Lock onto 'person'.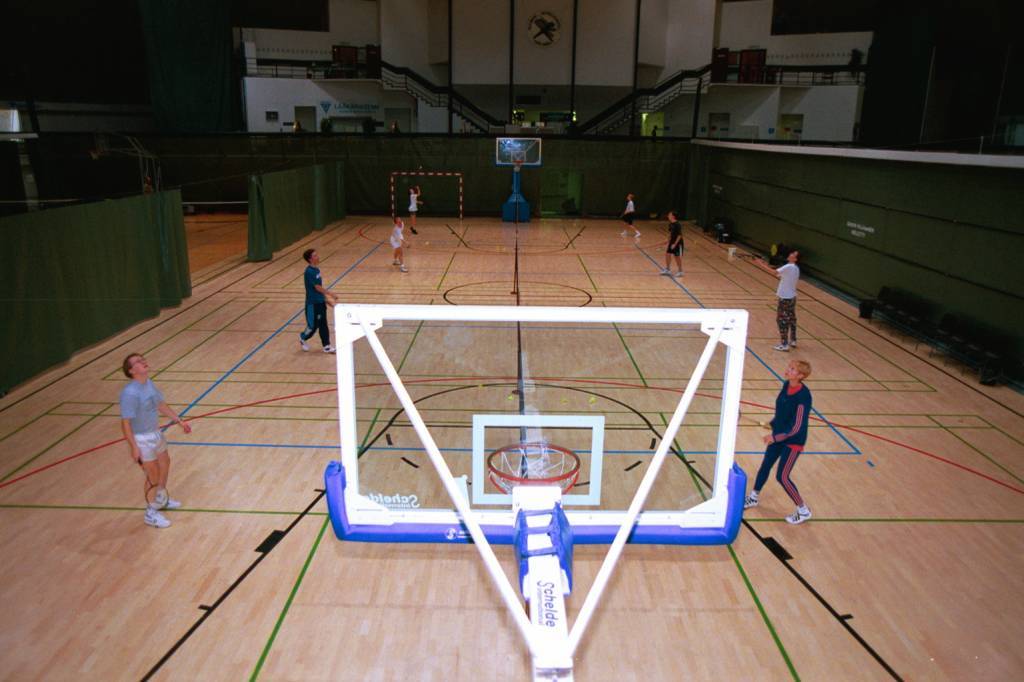
Locked: select_region(615, 197, 640, 237).
